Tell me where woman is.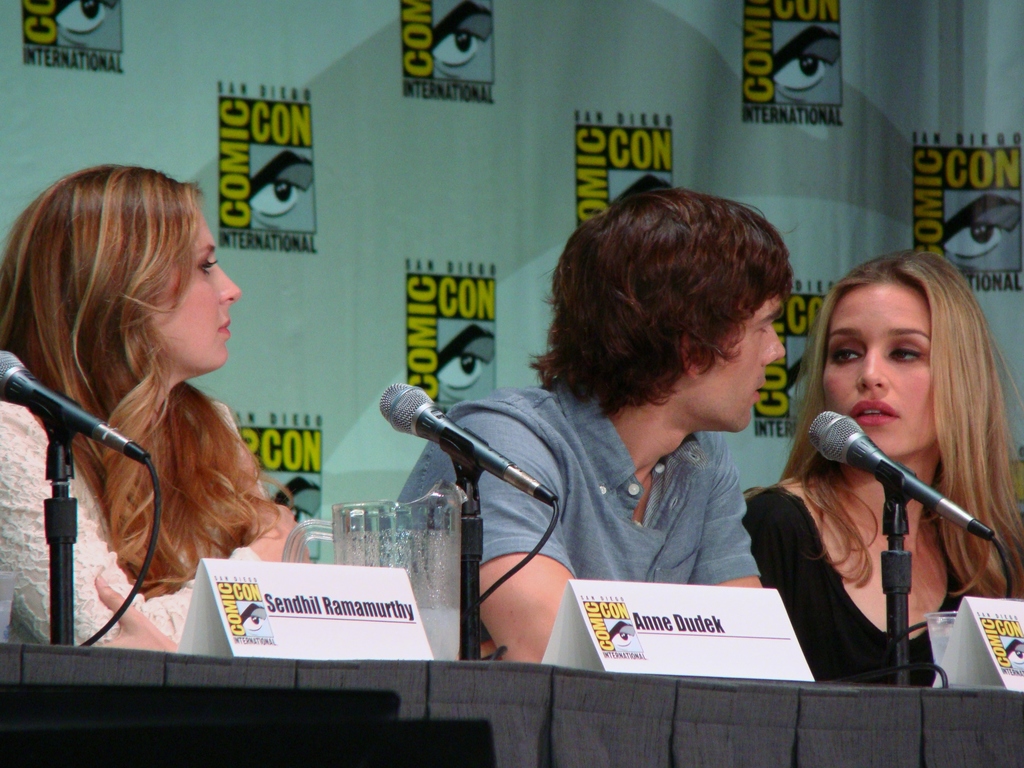
woman is at 0, 164, 311, 650.
